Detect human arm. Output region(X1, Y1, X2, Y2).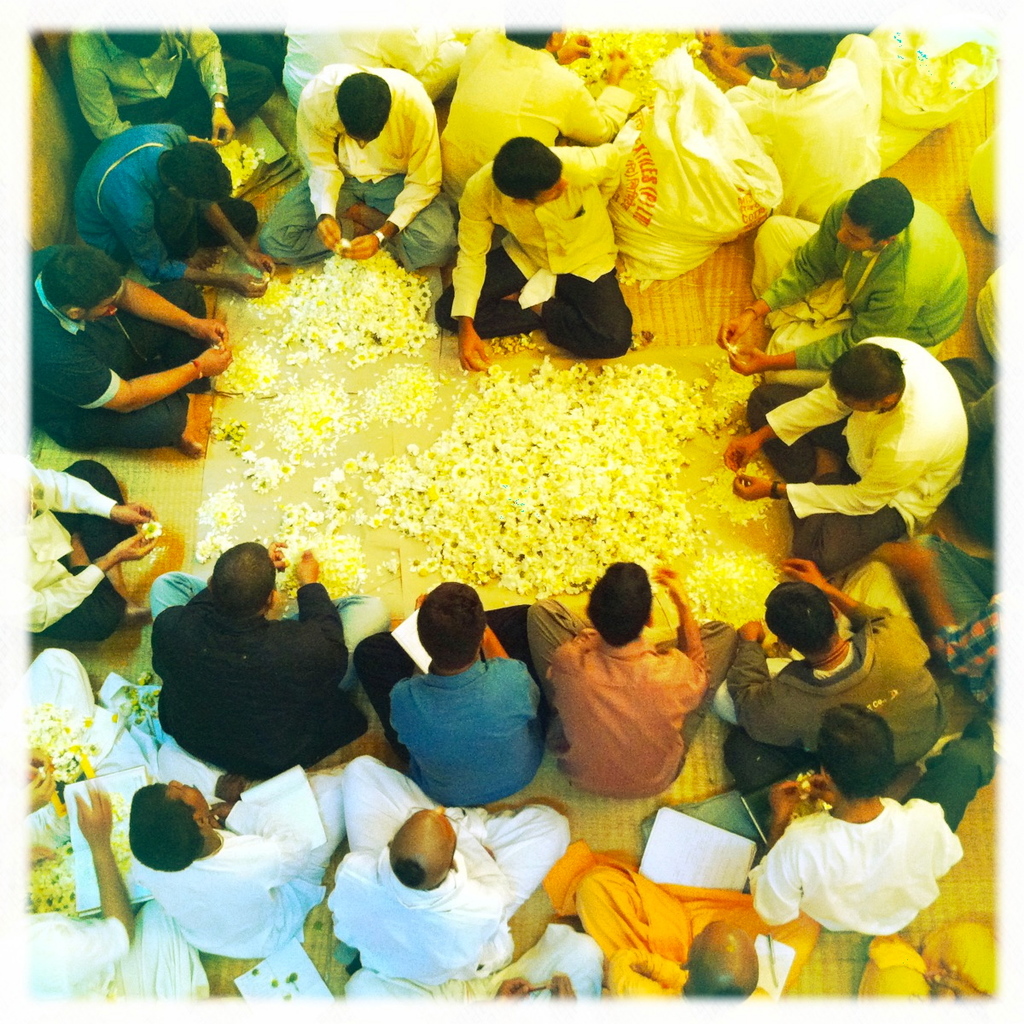
region(205, 203, 270, 281).
